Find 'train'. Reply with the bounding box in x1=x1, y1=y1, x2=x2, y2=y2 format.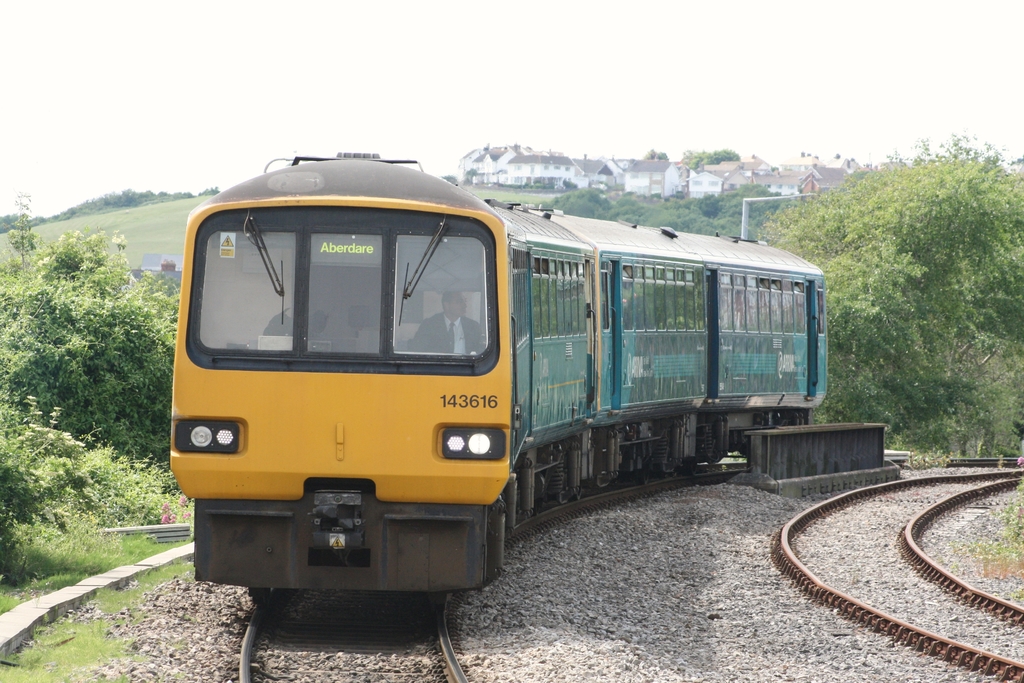
x1=166, y1=151, x2=830, y2=600.
